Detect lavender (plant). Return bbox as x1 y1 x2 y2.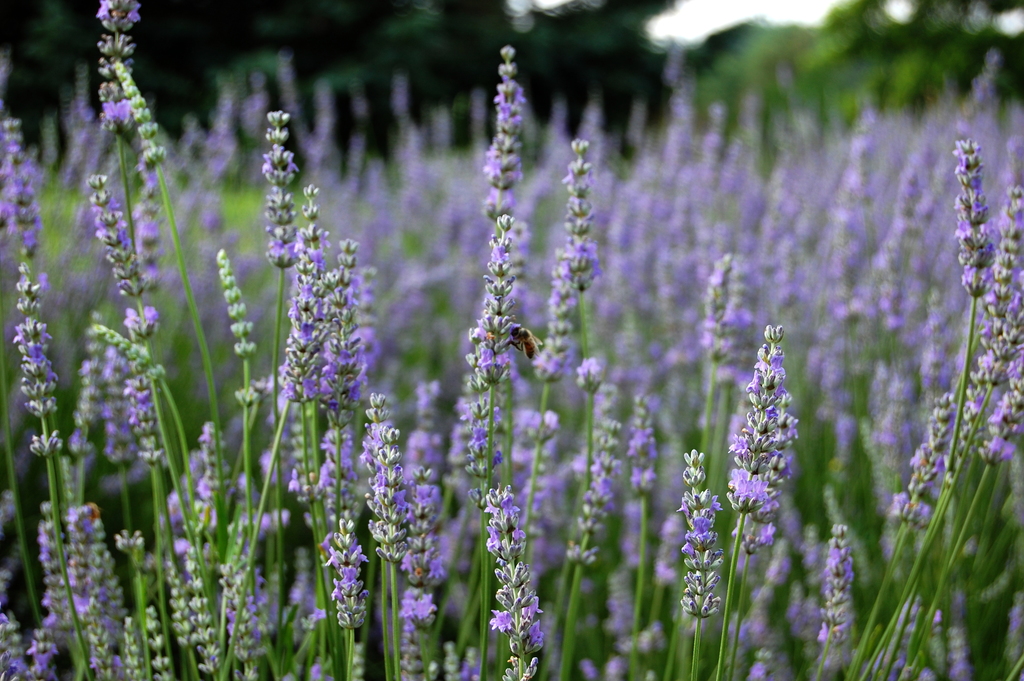
558 138 594 324.
